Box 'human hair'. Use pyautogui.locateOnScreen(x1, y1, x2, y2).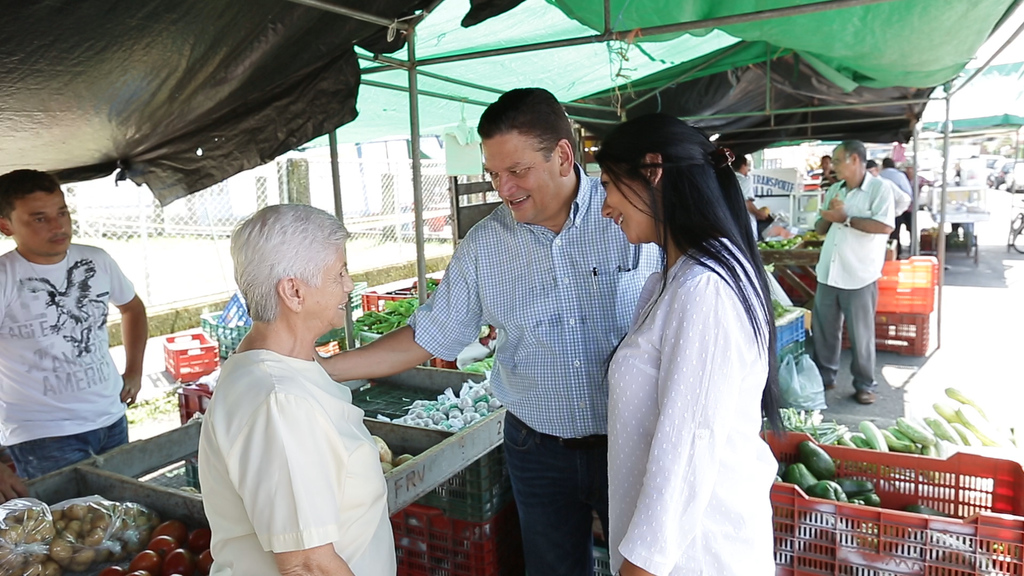
pyautogui.locateOnScreen(835, 139, 867, 173).
